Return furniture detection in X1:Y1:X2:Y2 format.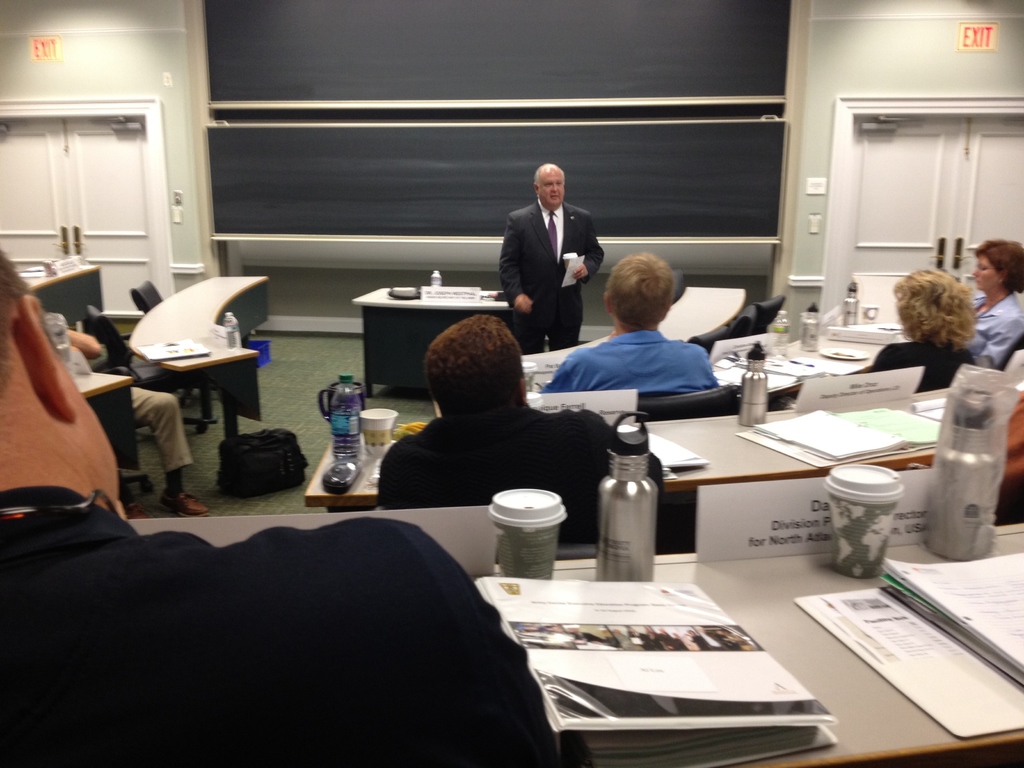
17:257:140:481.
